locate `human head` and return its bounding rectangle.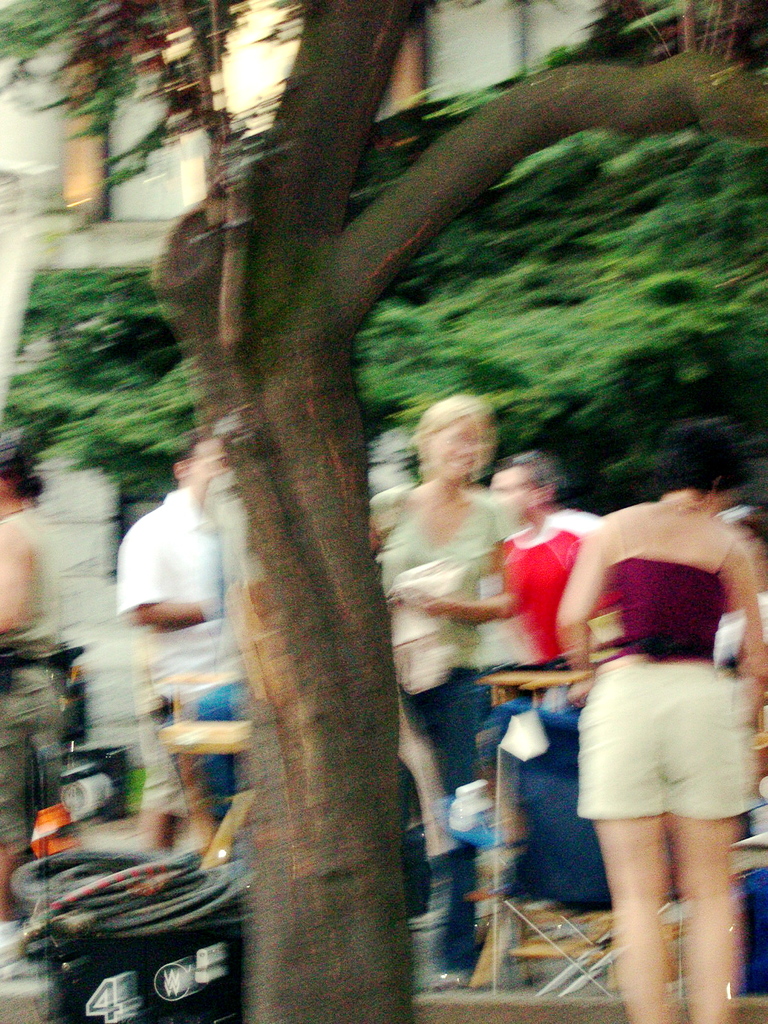
(417,384,513,491).
